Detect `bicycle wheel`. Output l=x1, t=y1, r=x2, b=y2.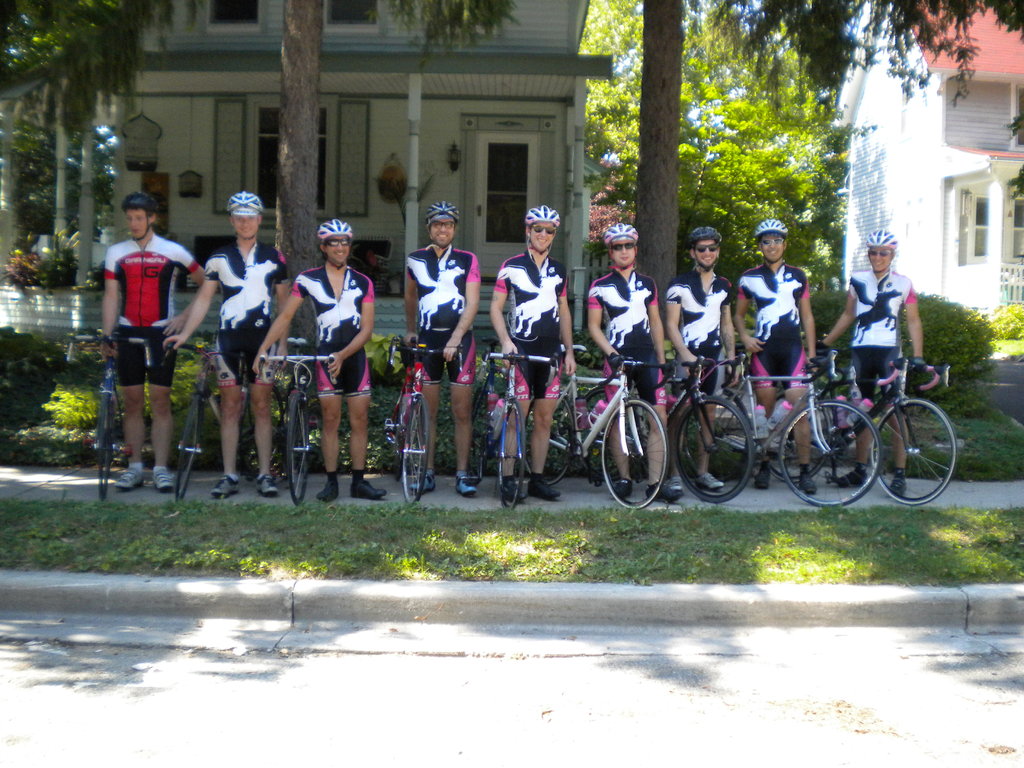
l=393, t=403, r=409, b=479.
